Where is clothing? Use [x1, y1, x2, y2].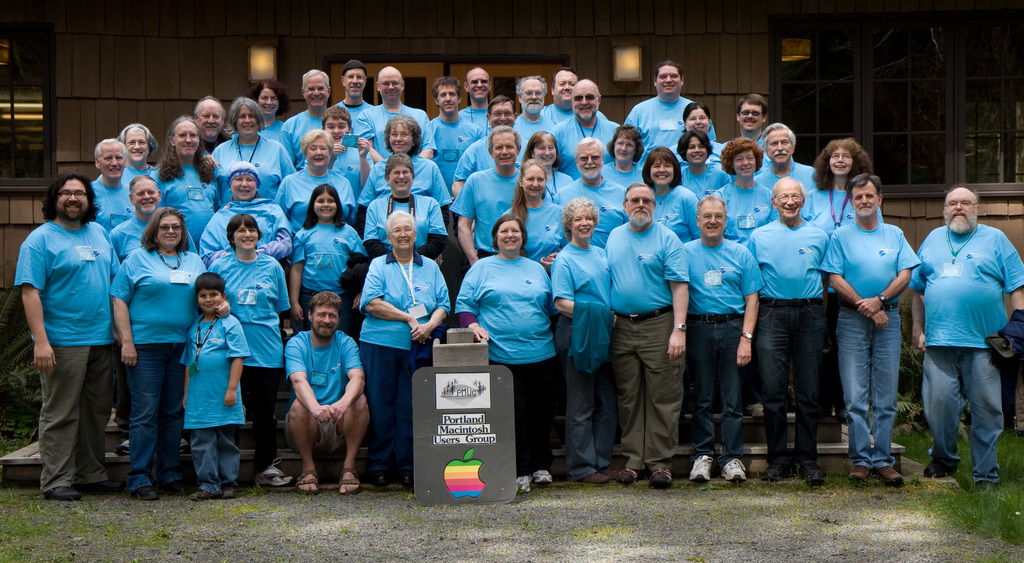
[182, 318, 252, 501].
